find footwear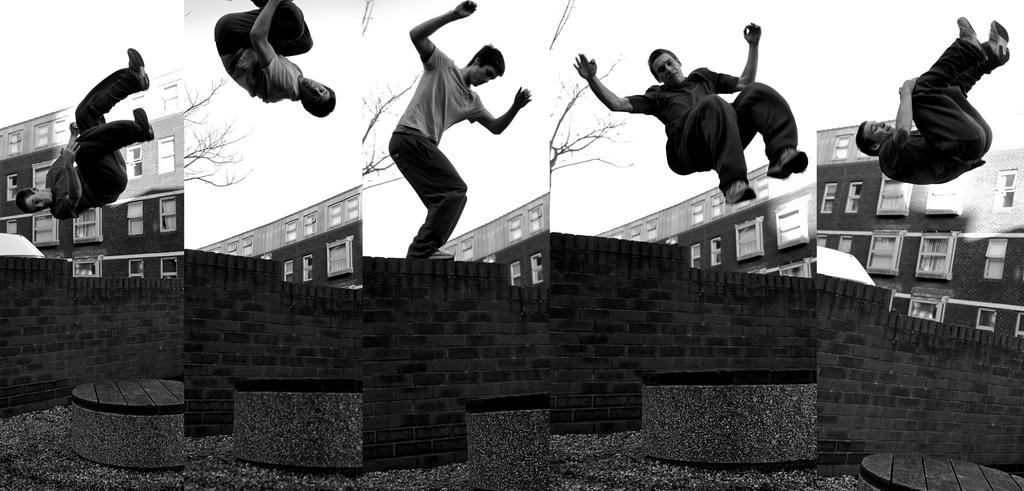
<bbox>128, 49, 145, 89</bbox>
